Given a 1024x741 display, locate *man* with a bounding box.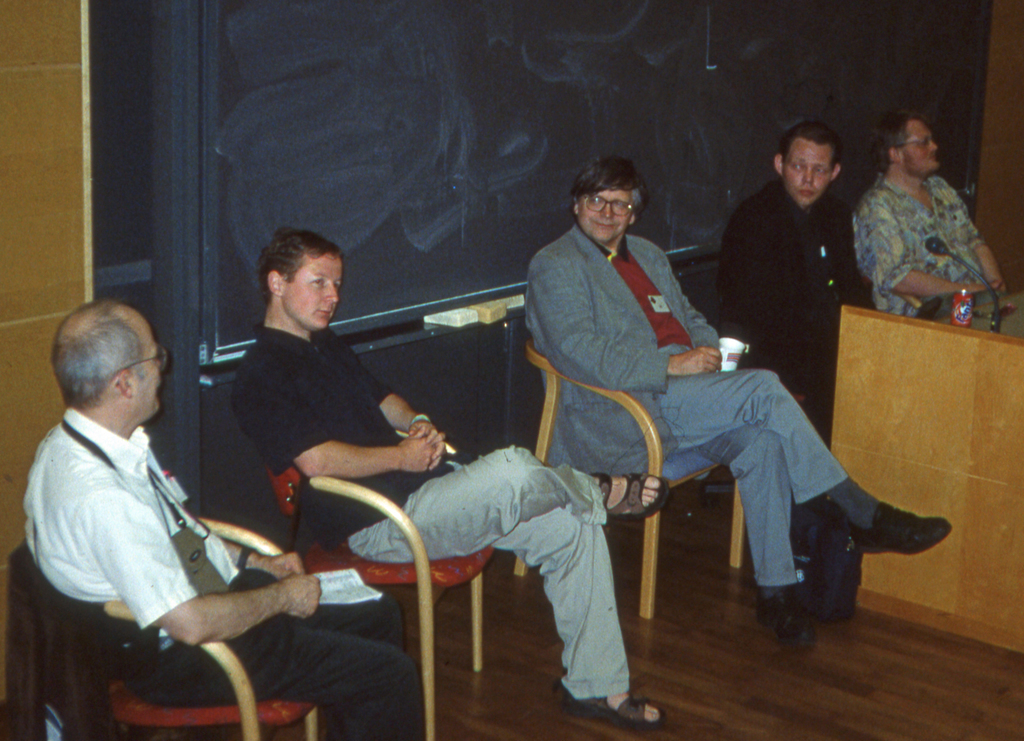
Located: [857, 111, 1023, 333].
